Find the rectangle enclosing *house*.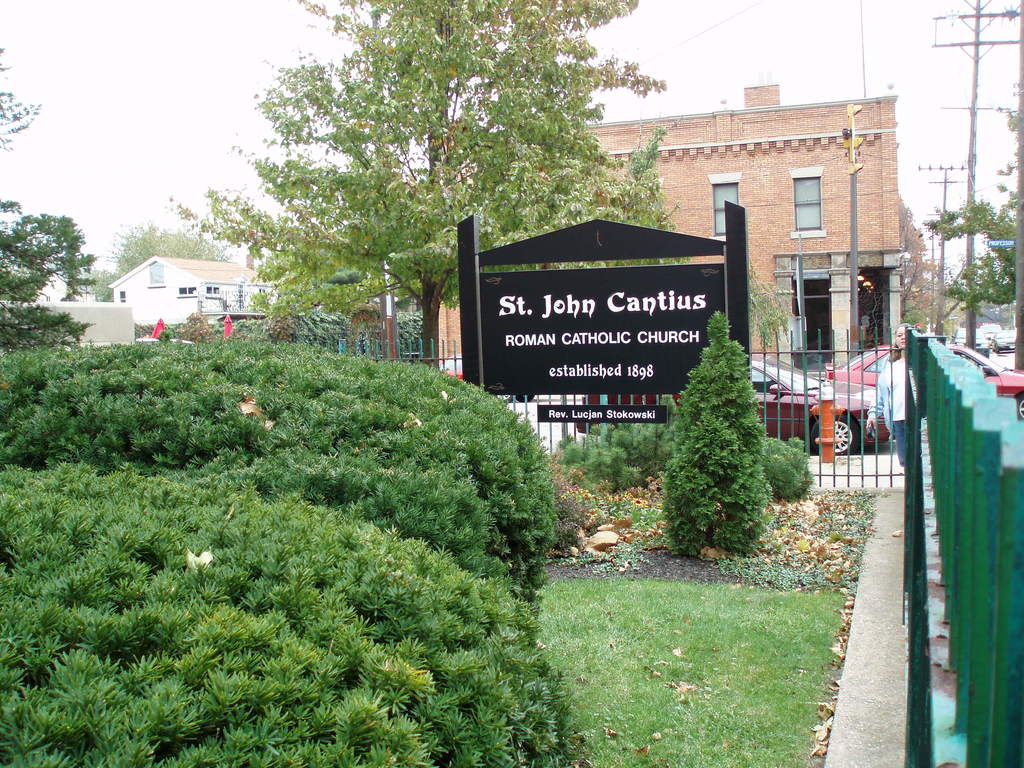
region(92, 239, 266, 337).
